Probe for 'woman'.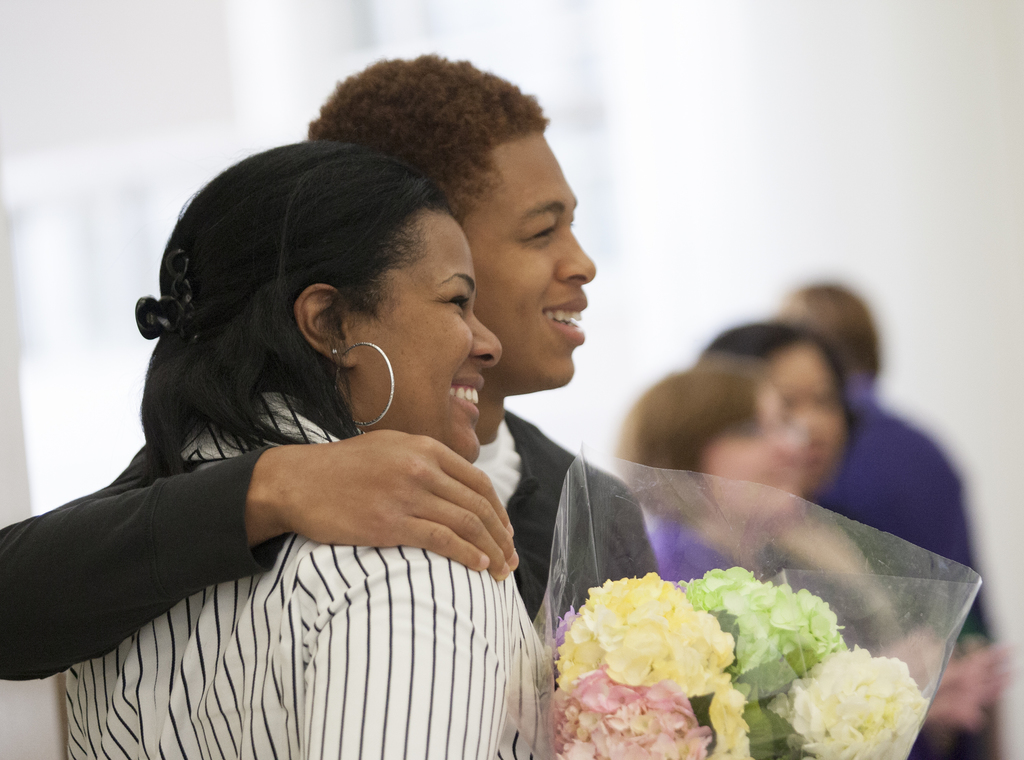
Probe result: Rect(701, 316, 1009, 759).
